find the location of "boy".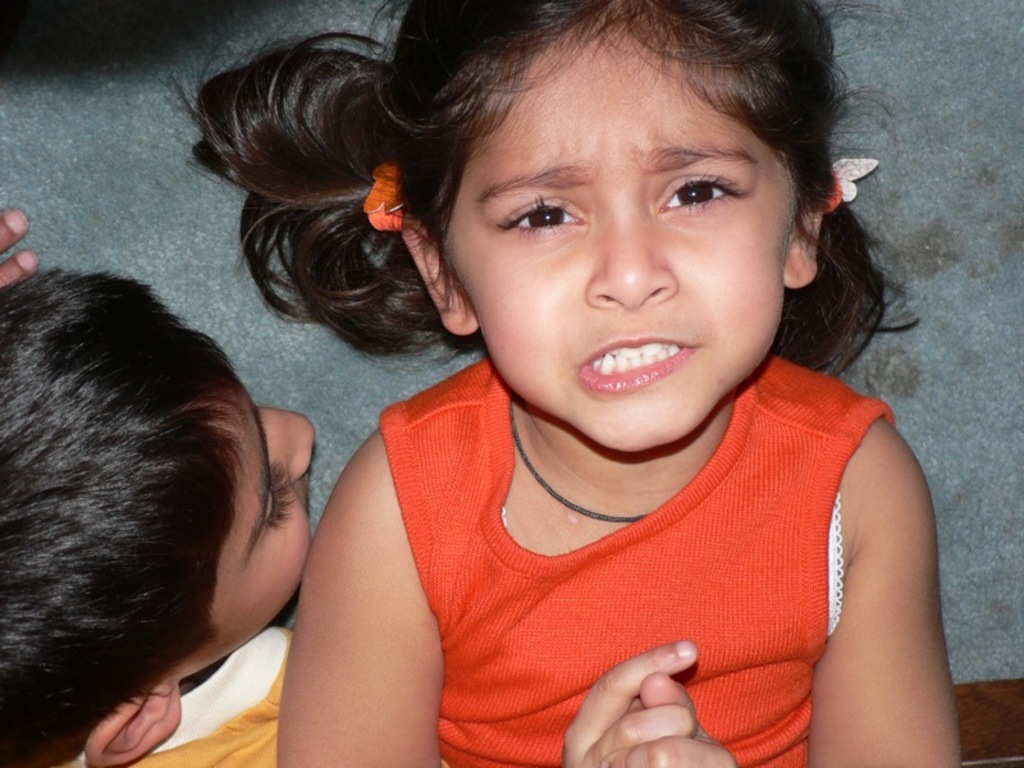
Location: (23,256,332,759).
